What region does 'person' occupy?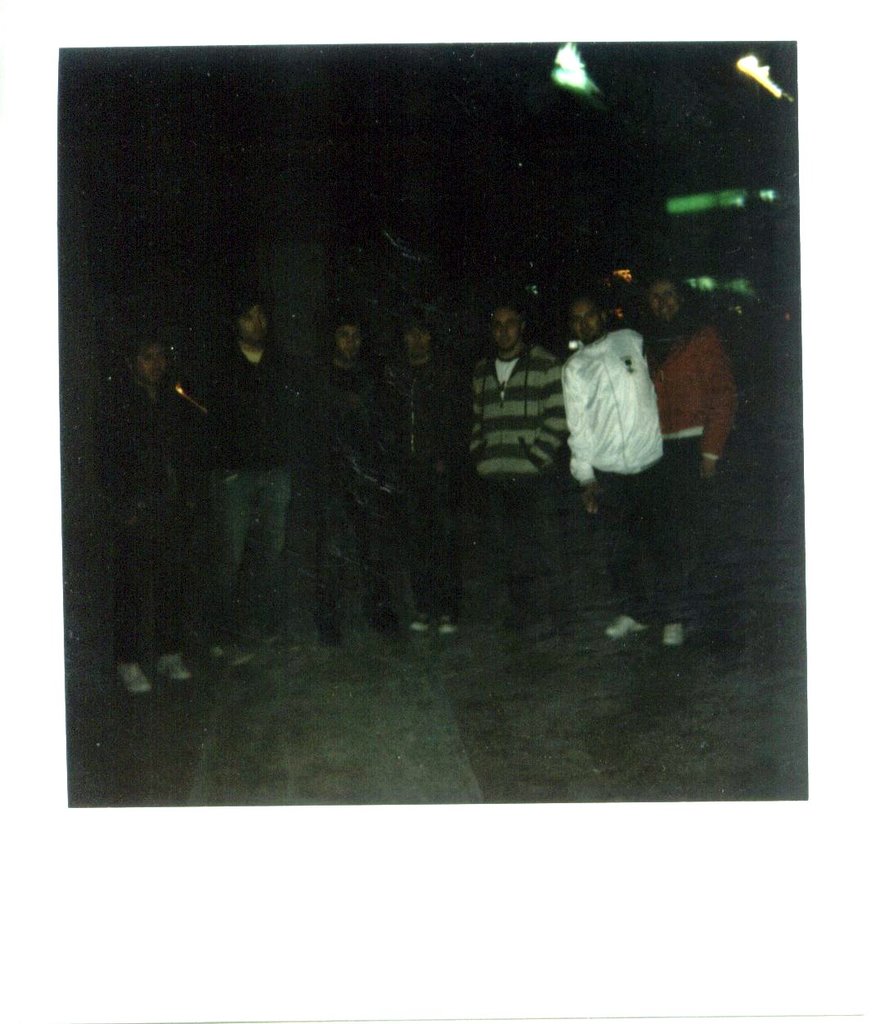
rect(75, 303, 181, 686).
